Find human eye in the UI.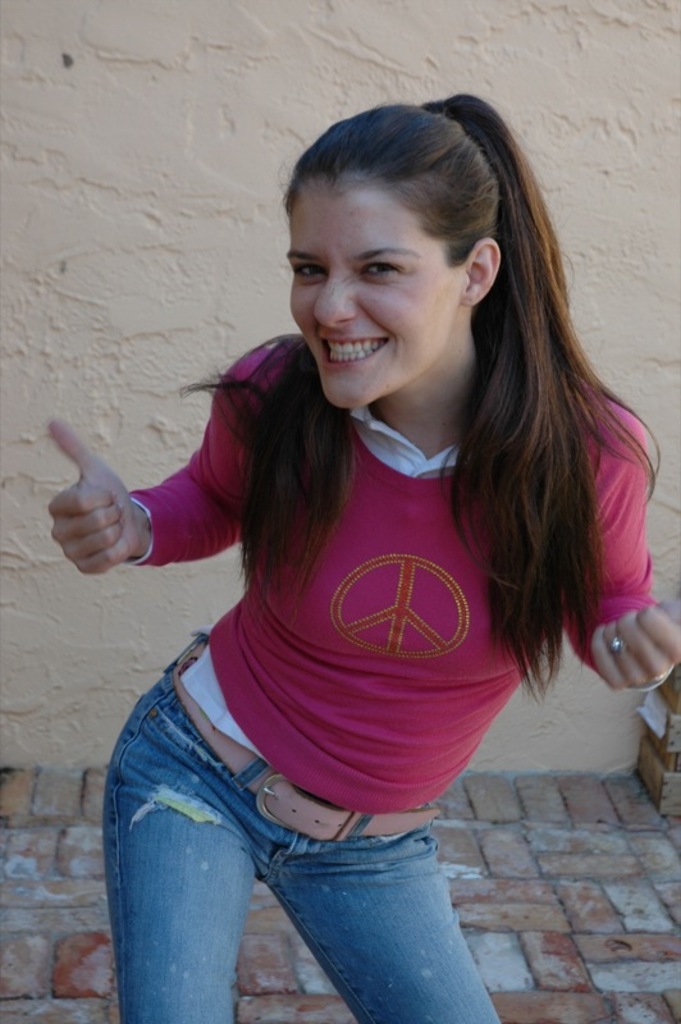
UI element at 288,265,329,284.
